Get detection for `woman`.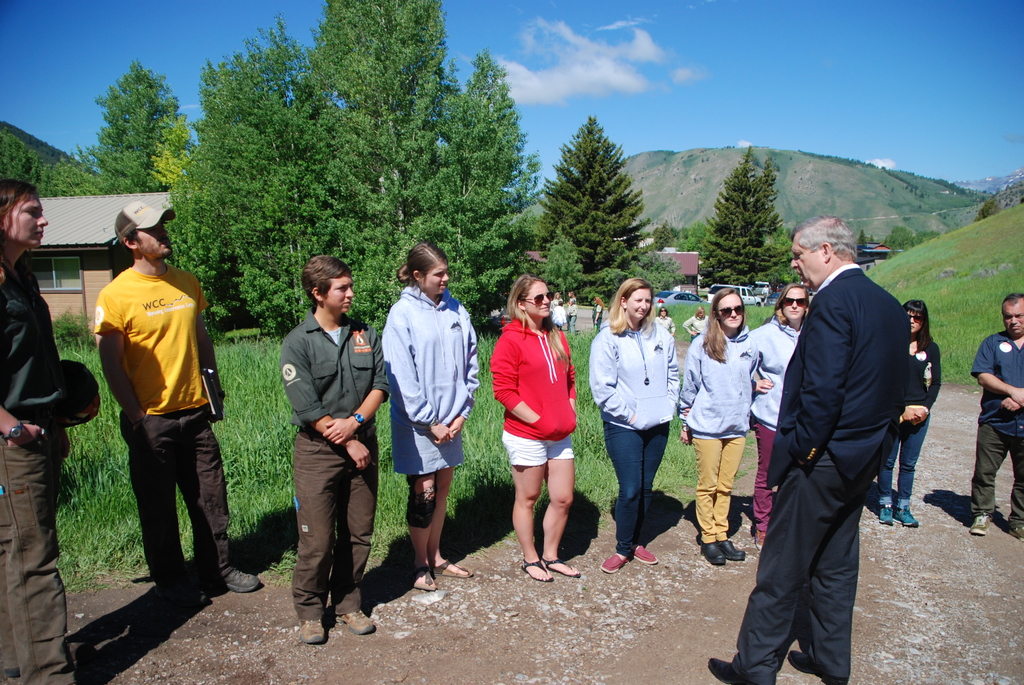
Detection: (680,302,715,340).
